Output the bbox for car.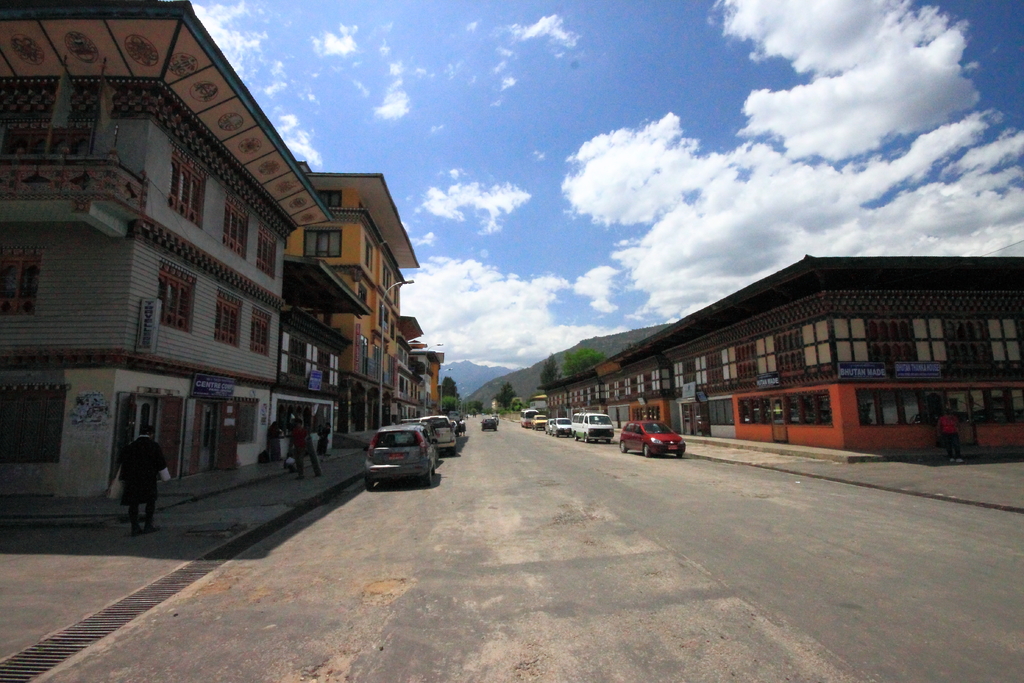
box(532, 416, 545, 431).
